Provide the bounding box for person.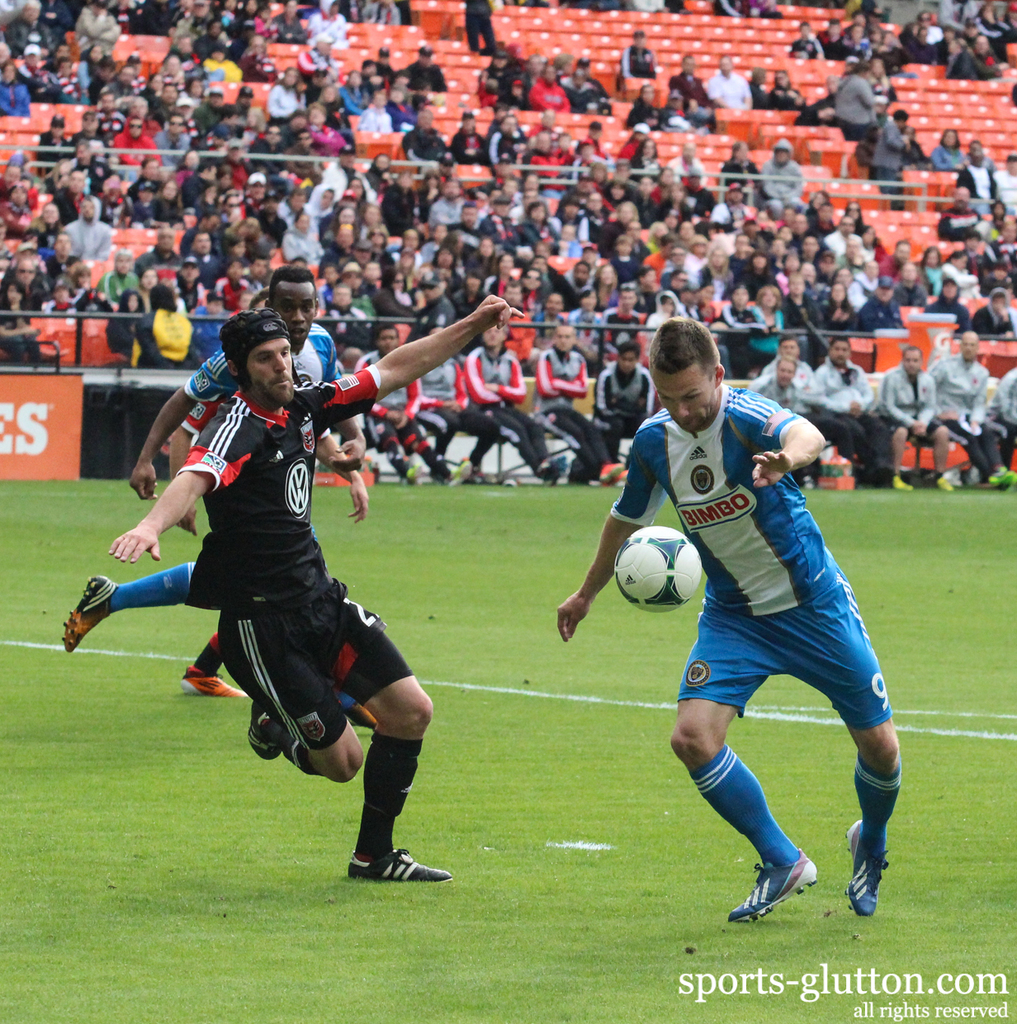
877, 347, 958, 487.
